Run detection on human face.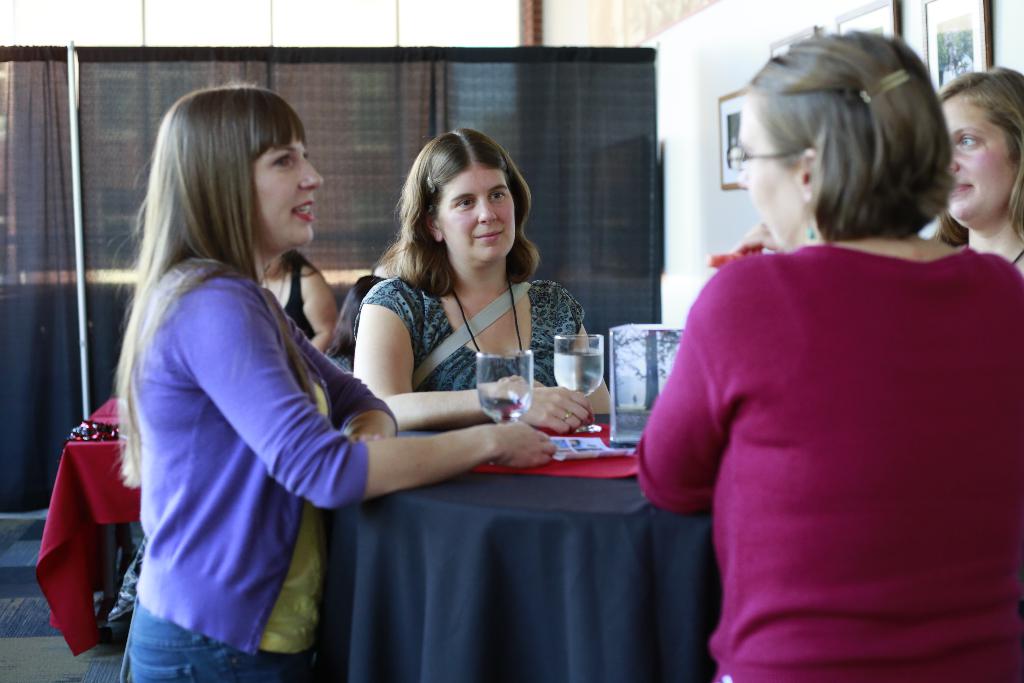
Result: BBox(250, 123, 323, 243).
